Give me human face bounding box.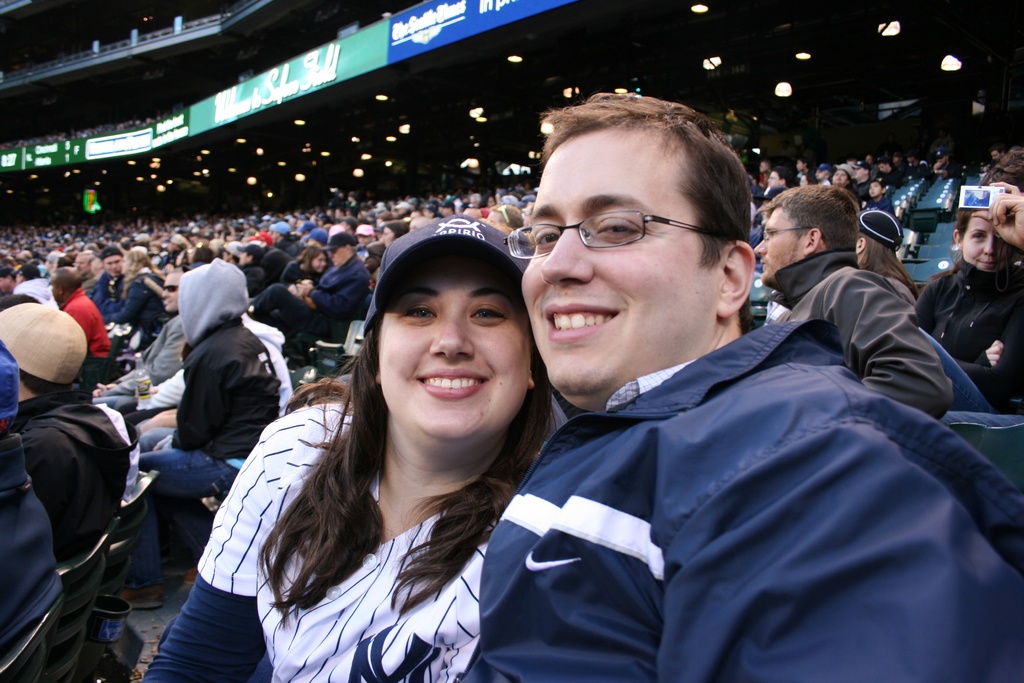
755:204:806:285.
